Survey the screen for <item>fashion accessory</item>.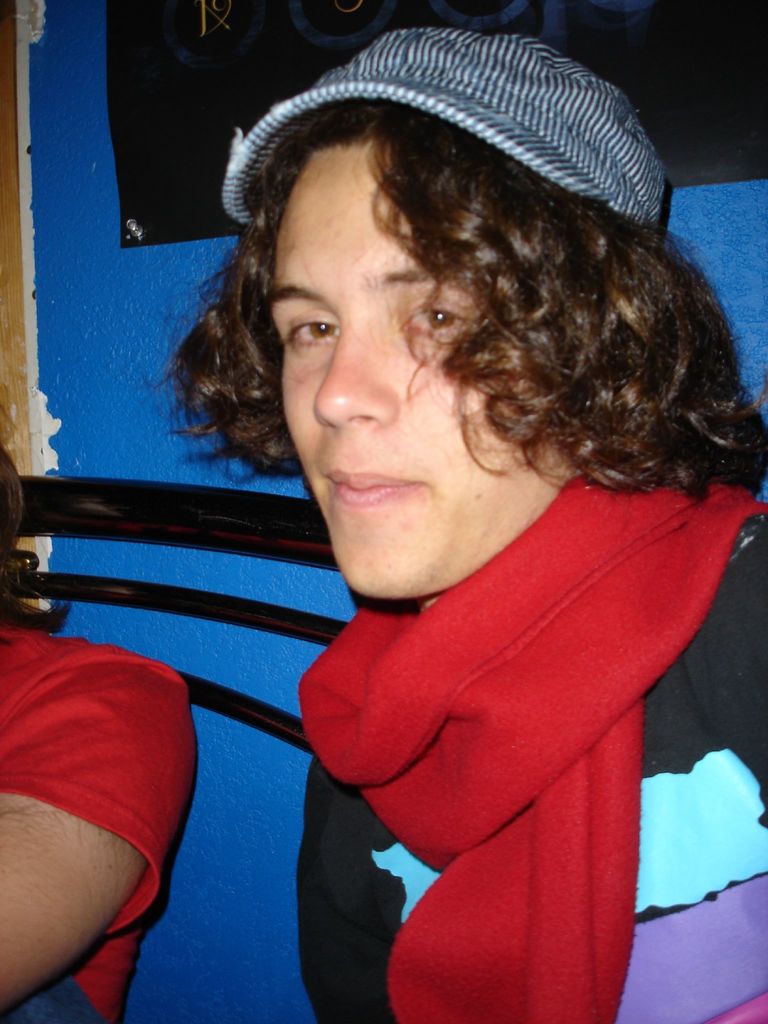
Survey found: BBox(299, 467, 767, 1023).
